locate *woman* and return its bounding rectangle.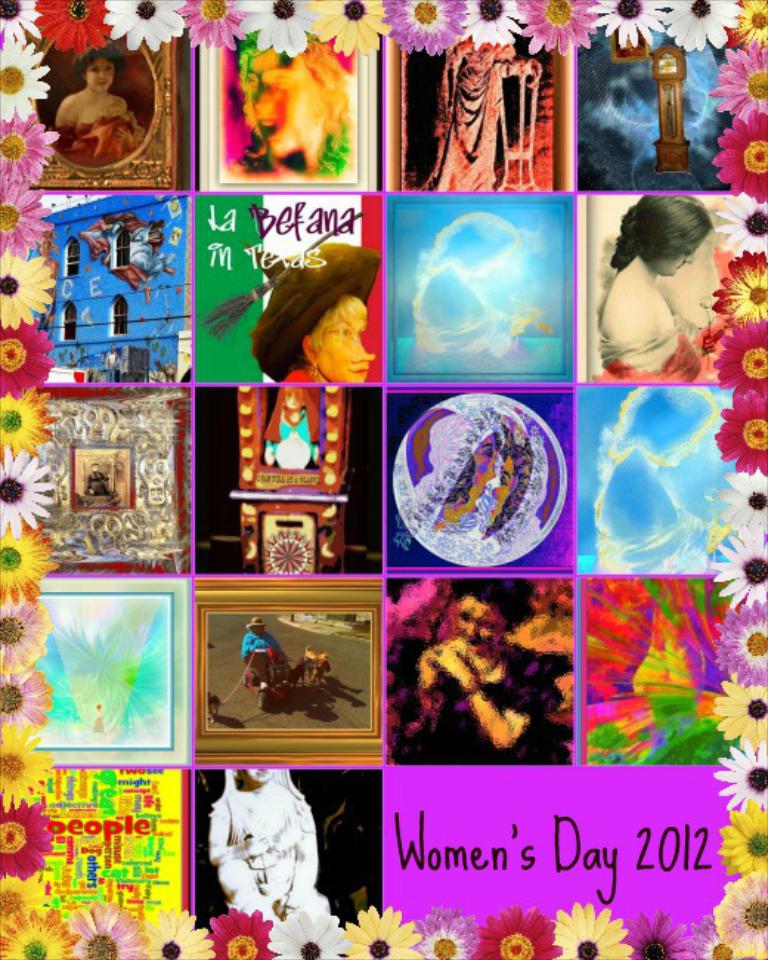
detection(576, 183, 749, 383).
